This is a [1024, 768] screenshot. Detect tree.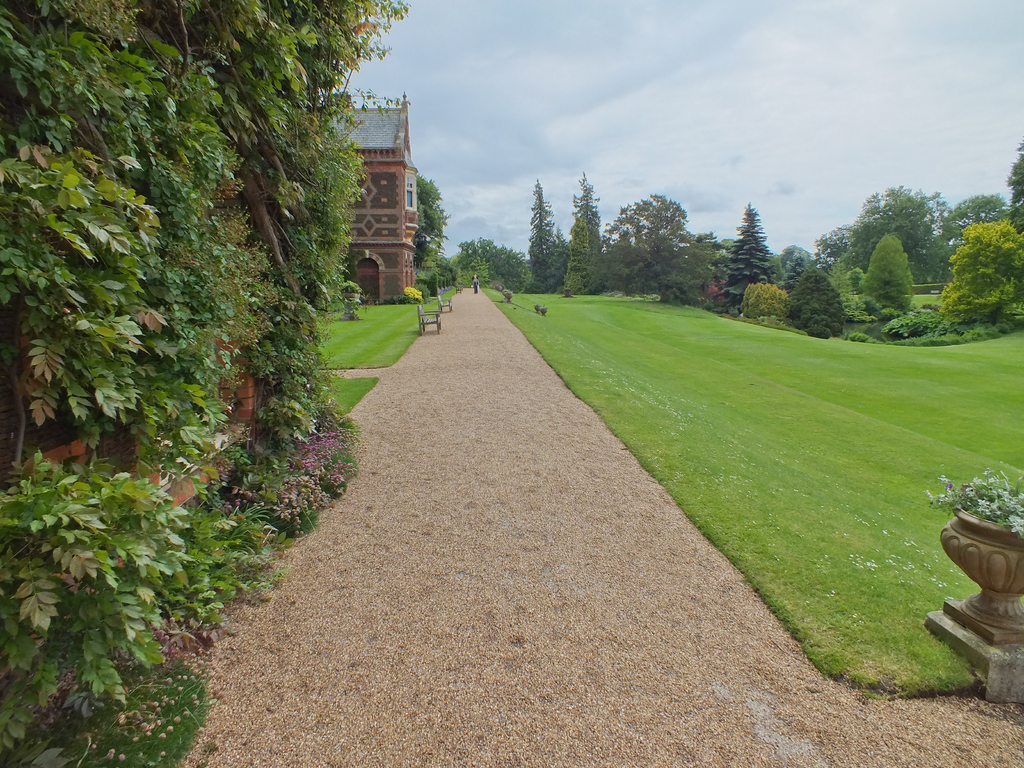
locate(826, 184, 944, 291).
